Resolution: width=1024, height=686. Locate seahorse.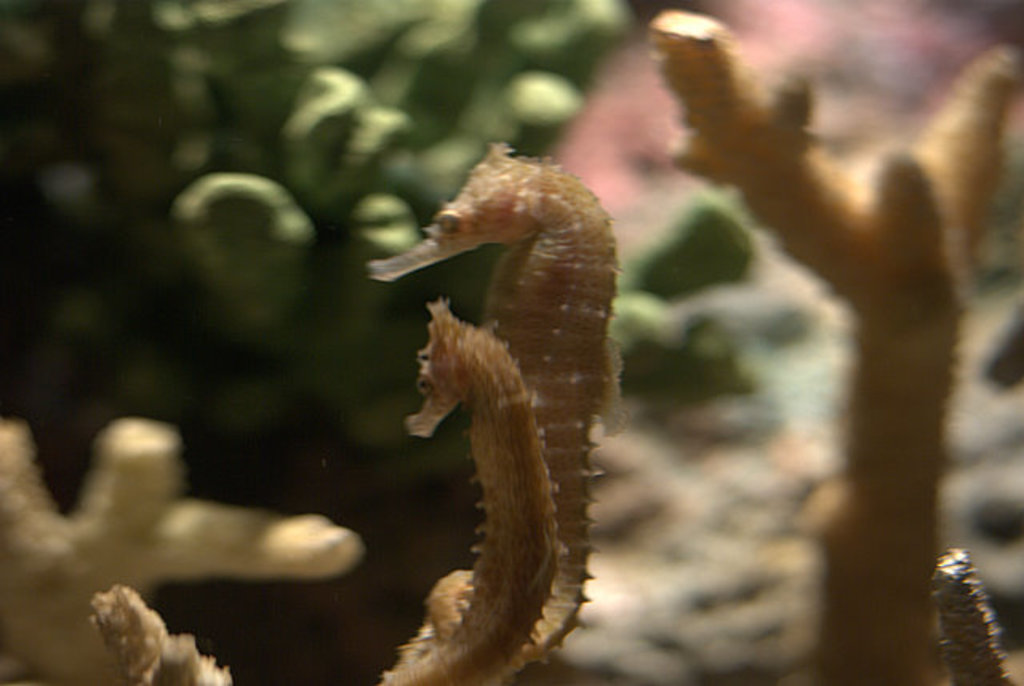
locate(362, 134, 638, 675).
